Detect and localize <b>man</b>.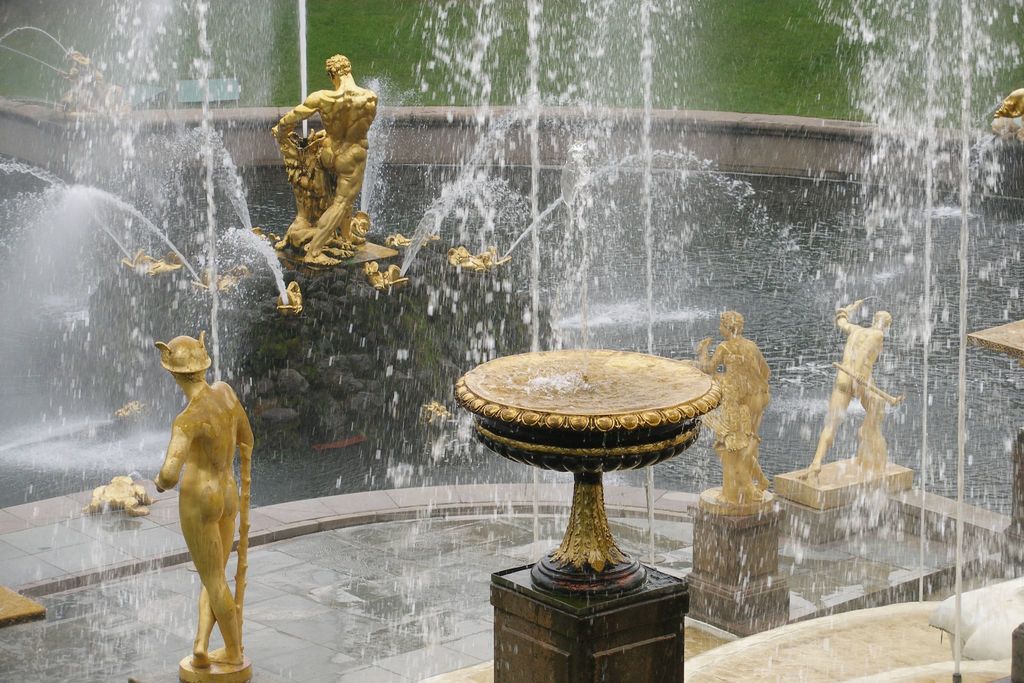
Localized at 794, 295, 897, 479.
